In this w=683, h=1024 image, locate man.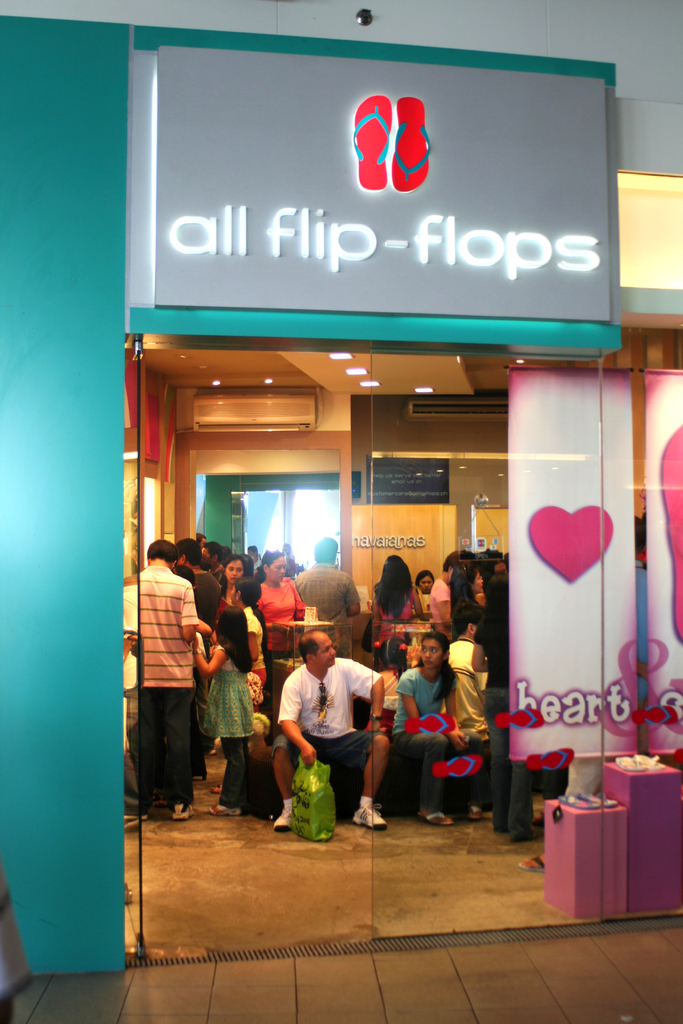
Bounding box: box(290, 535, 362, 659).
